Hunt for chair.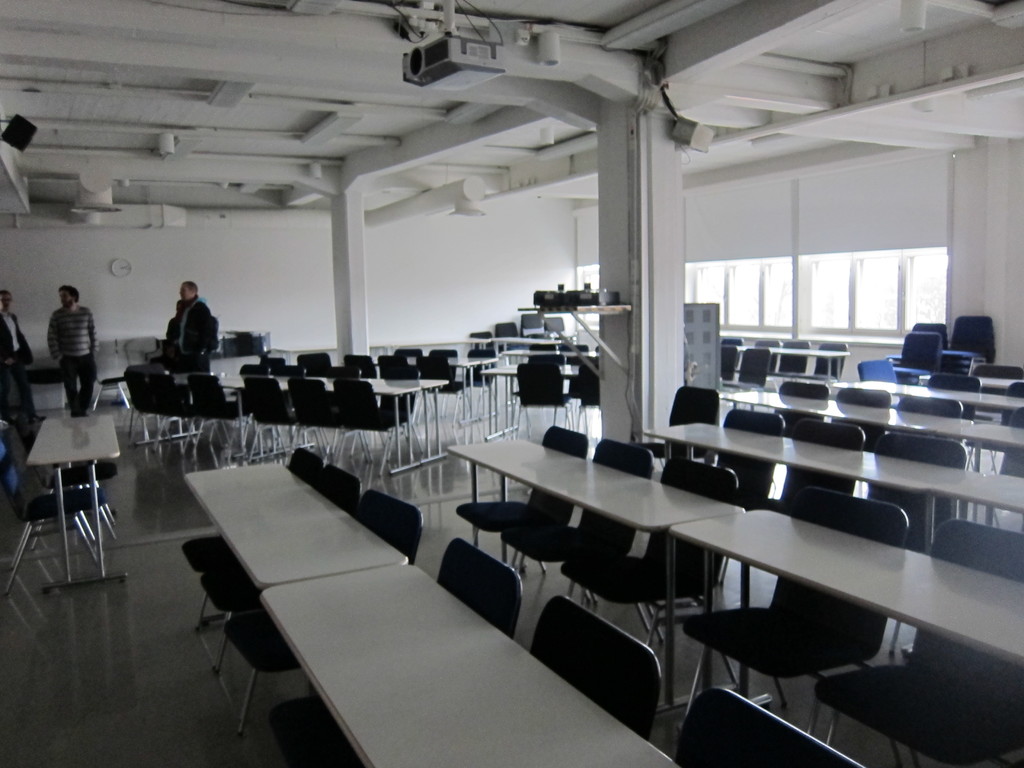
Hunted down at region(440, 542, 525, 635).
